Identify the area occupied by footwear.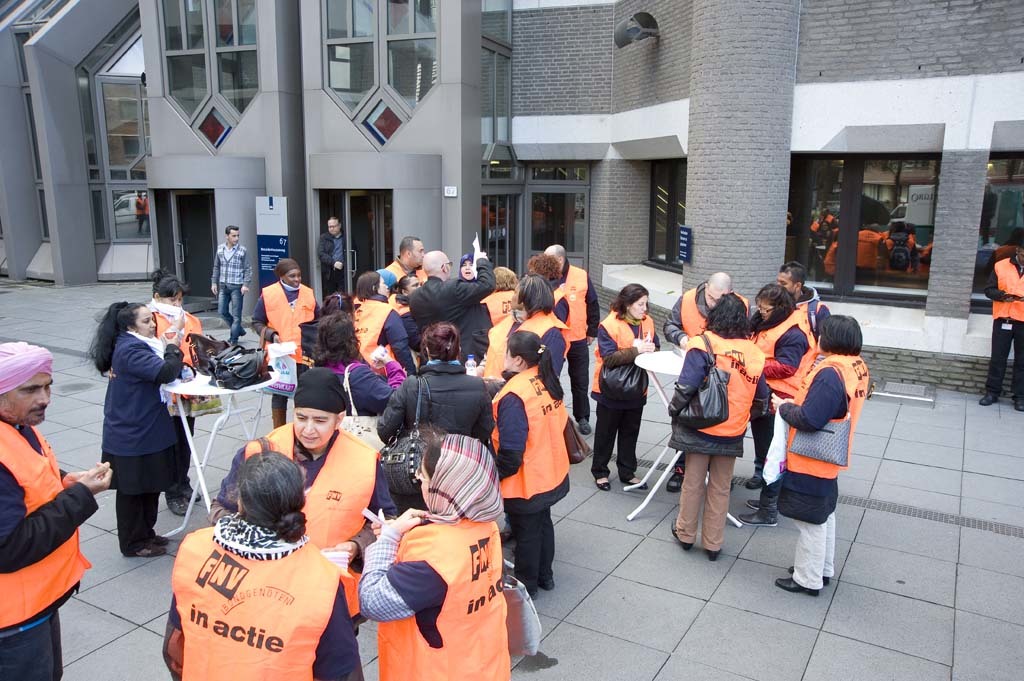
Area: box(184, 485, 200, 500).
